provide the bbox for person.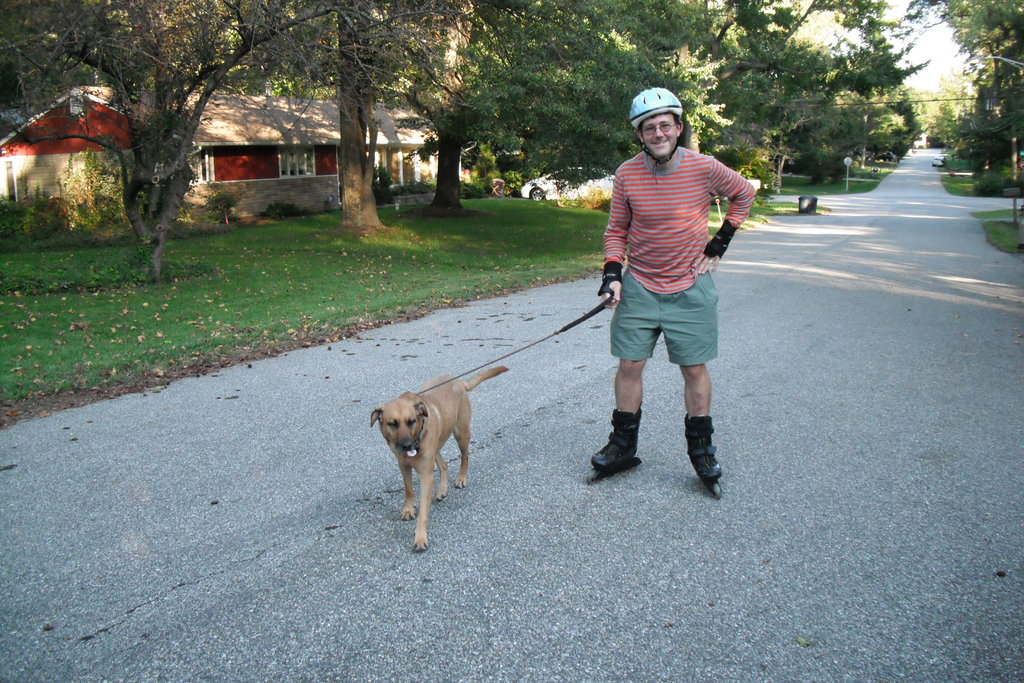
left=589, top=89, right=749, bottom=508.
